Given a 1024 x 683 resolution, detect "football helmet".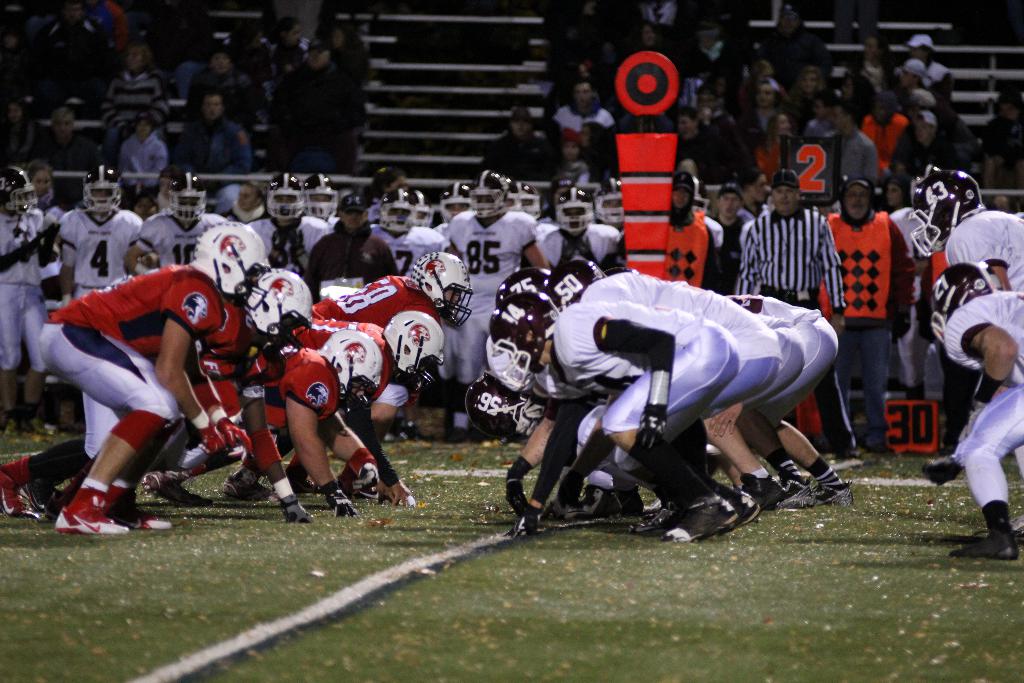
<bbox>248, 268, 312, 363</bbox>.
